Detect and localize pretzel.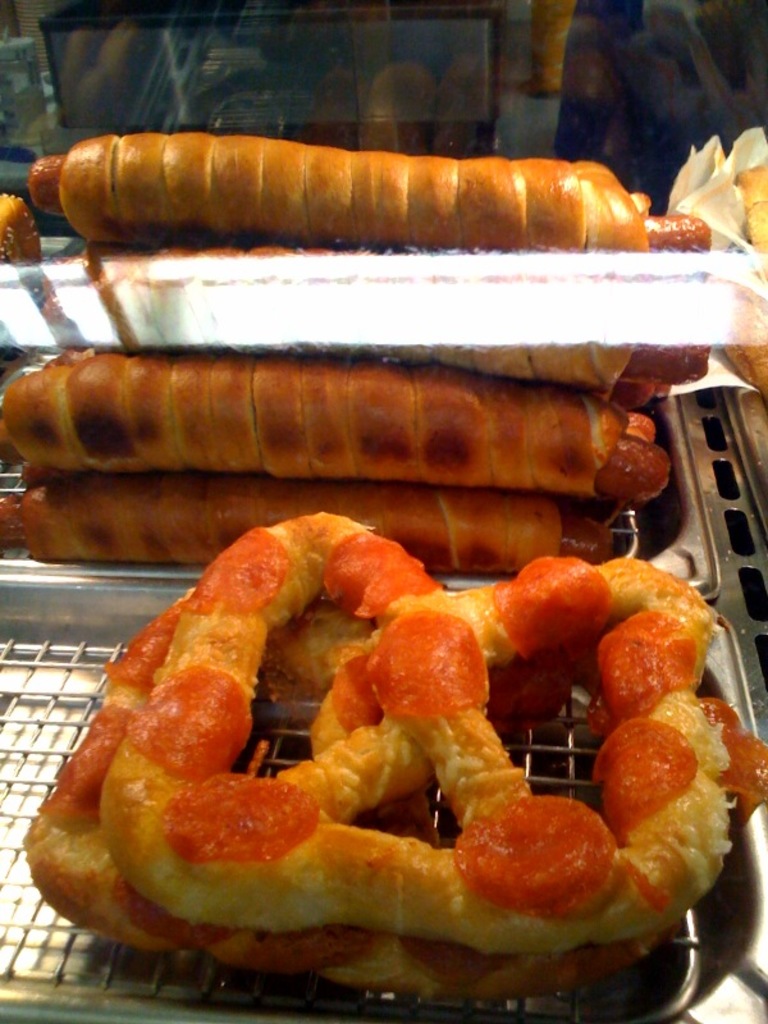
Localized at 95:511:731:954.
